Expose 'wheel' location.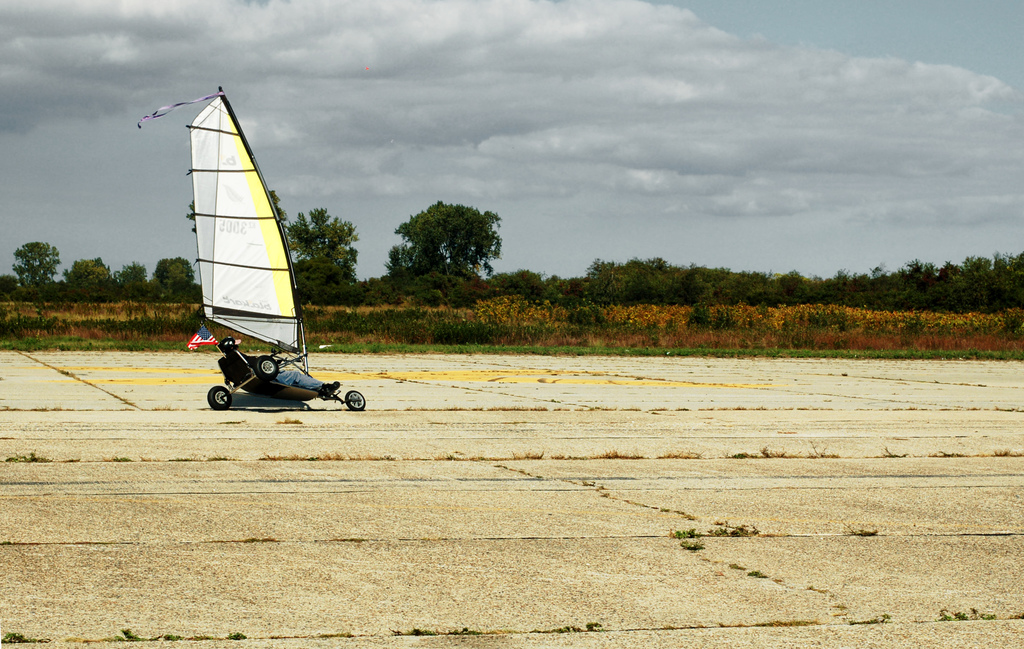
Exposed at bbox=(255, 355, 279, 380).
